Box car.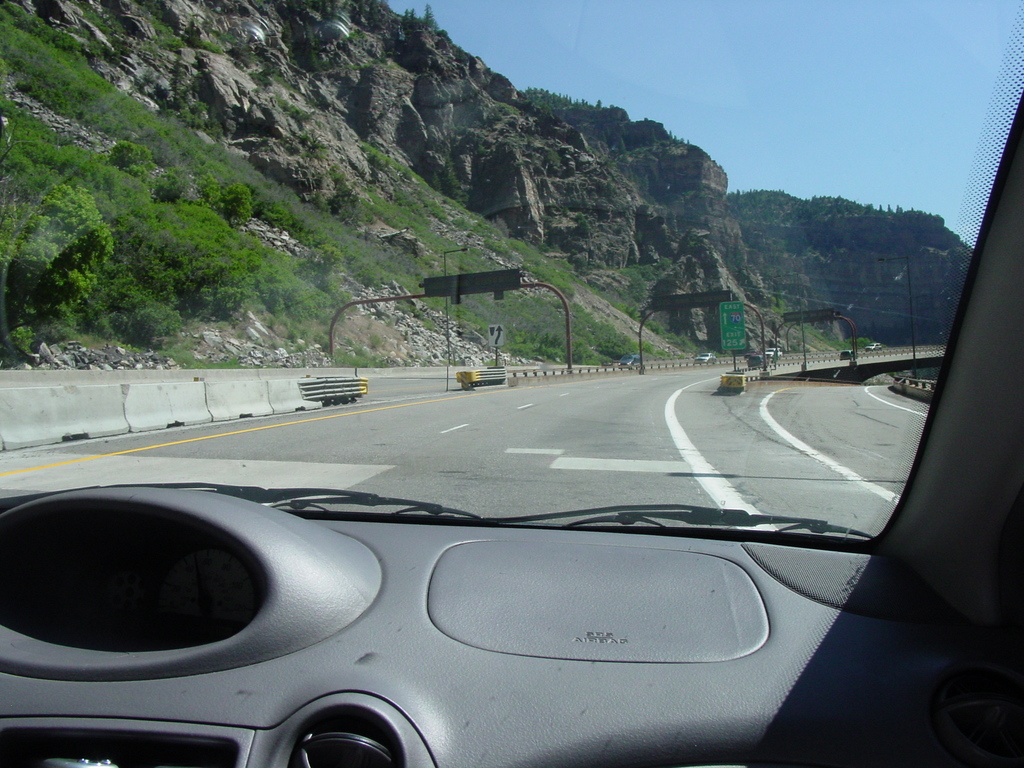
620/356/640/366.
